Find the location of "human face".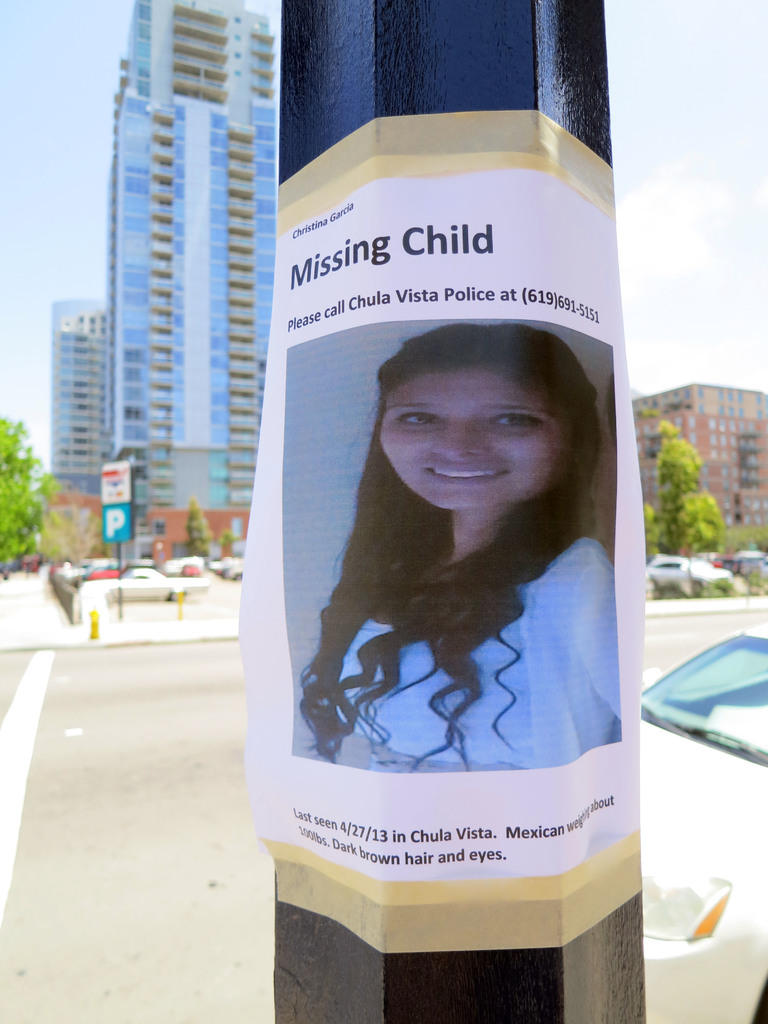
Location: pyautogui.locateOnScreen(380, 365, 570, 514).
